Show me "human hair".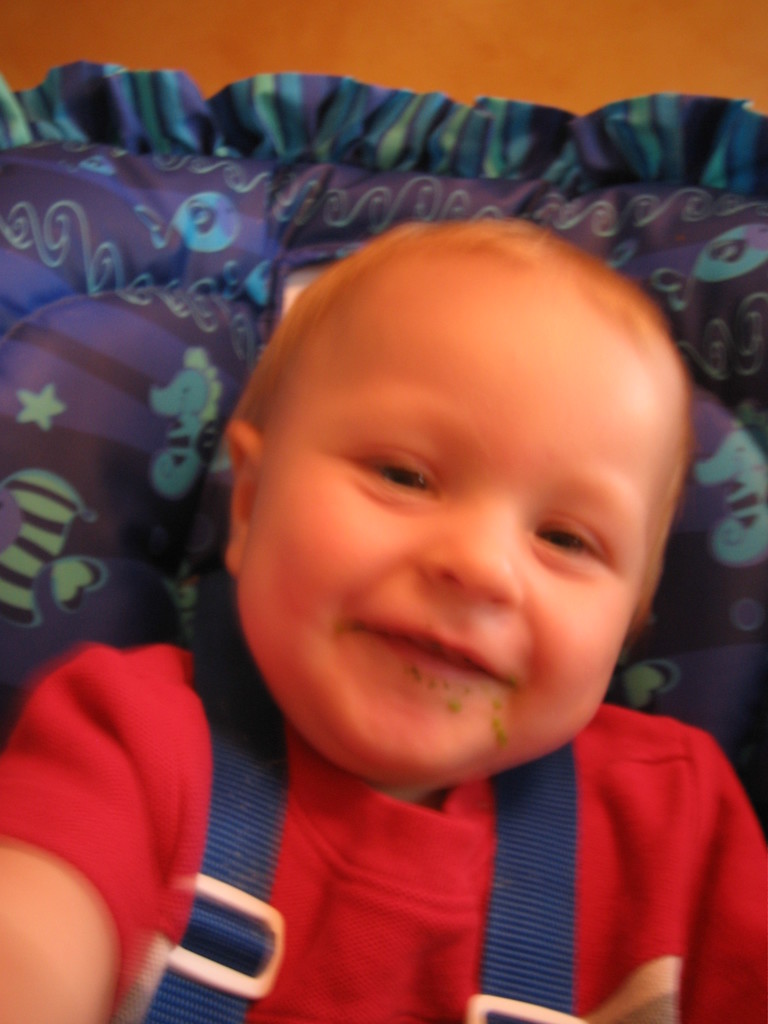
"human hair" is here: select_region(183, 195, 705, 748).
